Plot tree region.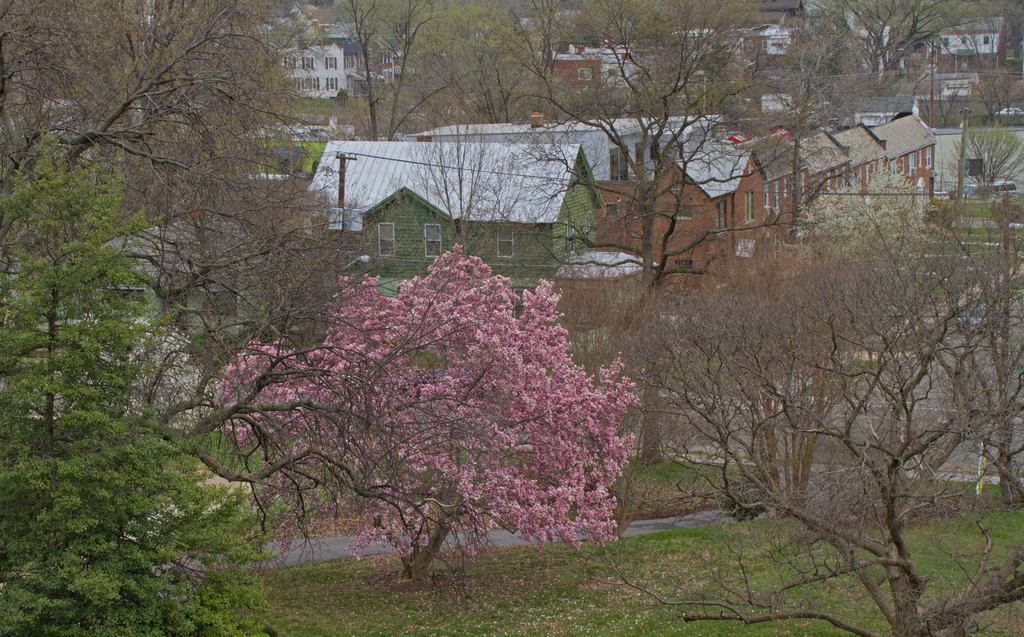
Plotted at (4,136,289,636).
